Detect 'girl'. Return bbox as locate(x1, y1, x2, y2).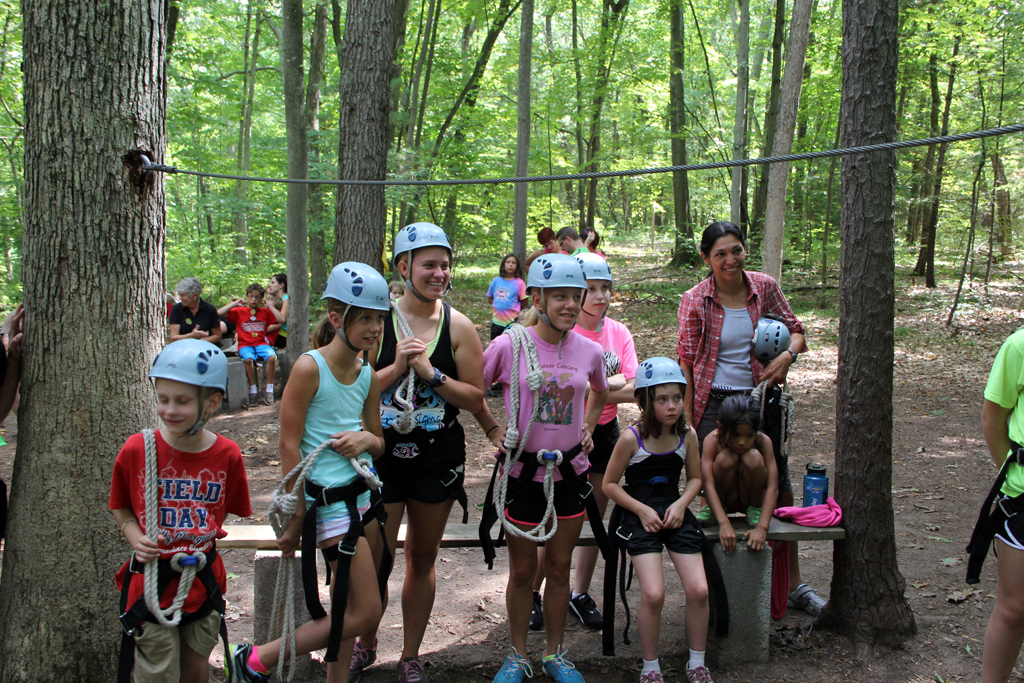
locate(484, 251, 525, 400).
